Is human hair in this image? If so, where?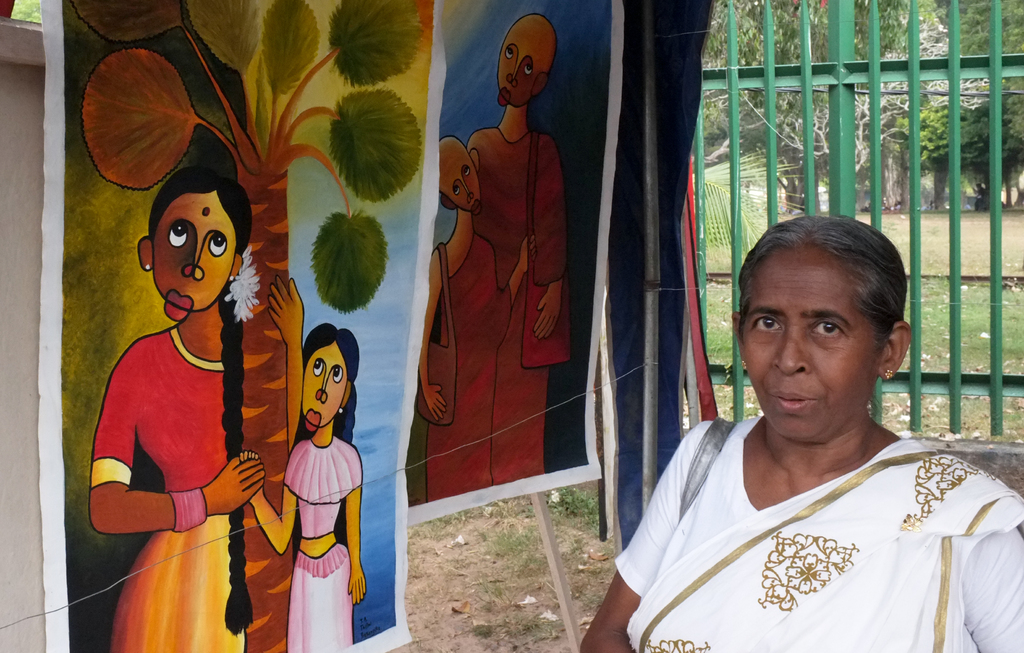
Yes, at bbox=[298, 317, 359, 544].
